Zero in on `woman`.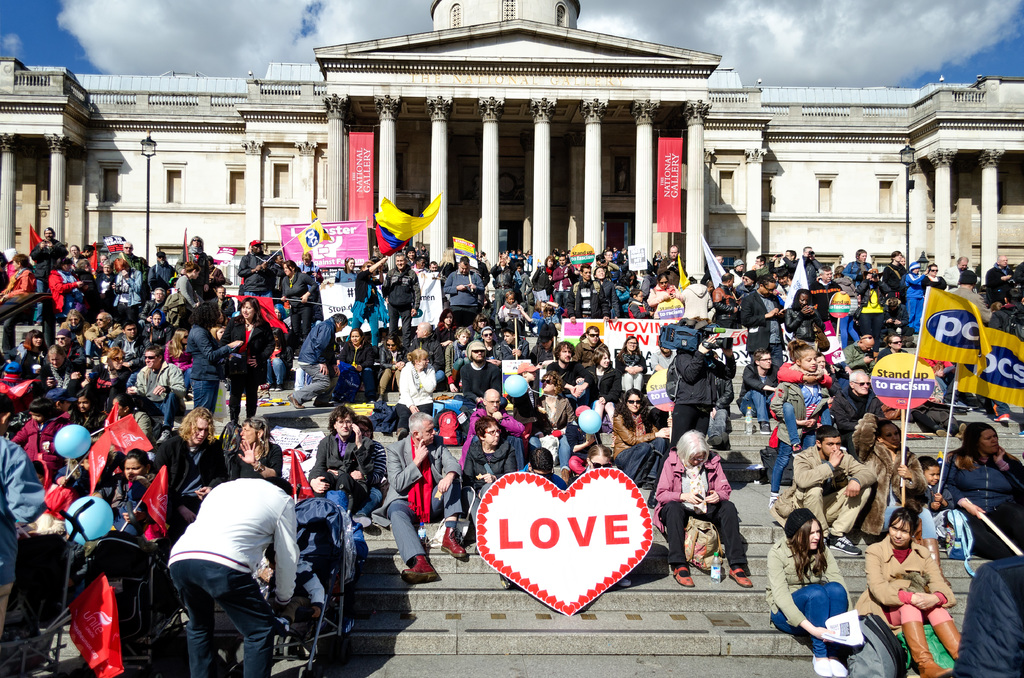
Zeroed in: crop(111, 258, 141, 325).
